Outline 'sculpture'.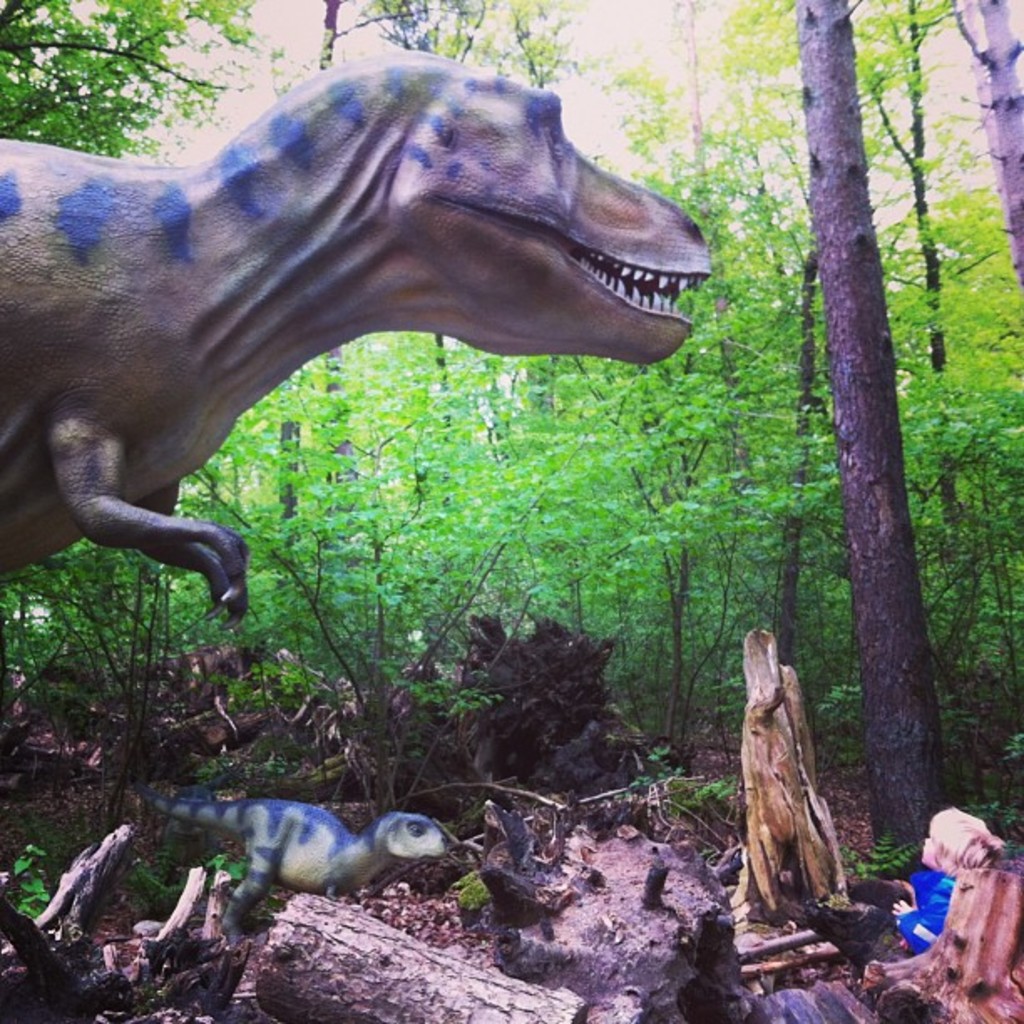
Outline: [0,70,698,668].
